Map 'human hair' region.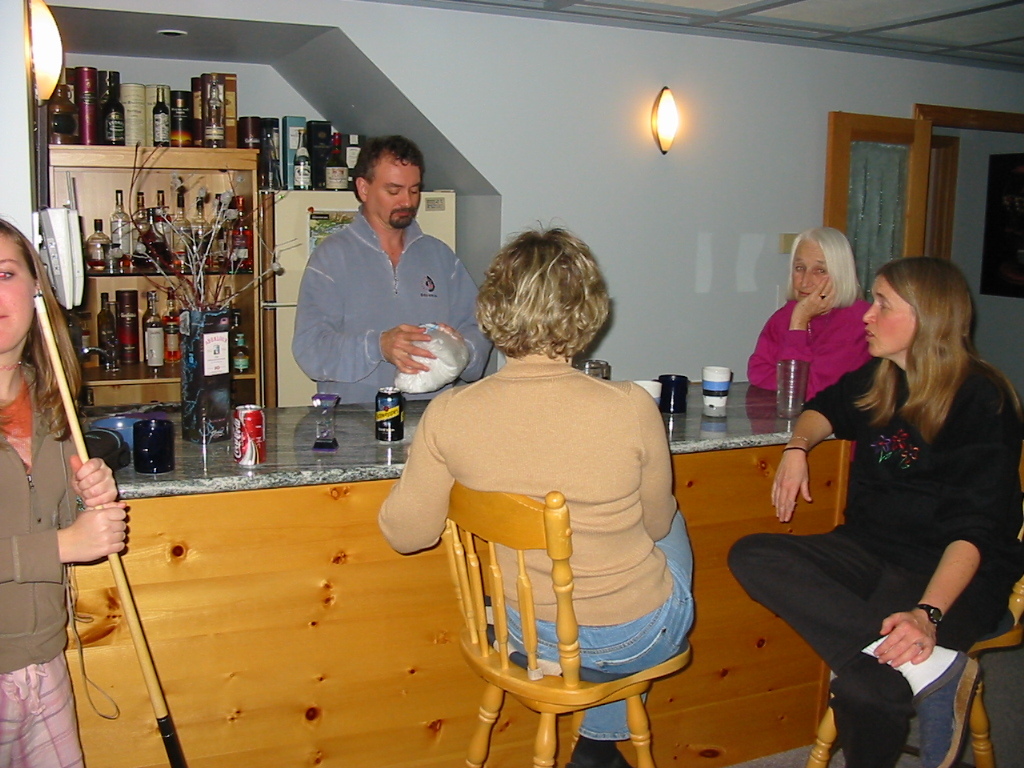
Mapped to box=[475, 216, 610, 360].
